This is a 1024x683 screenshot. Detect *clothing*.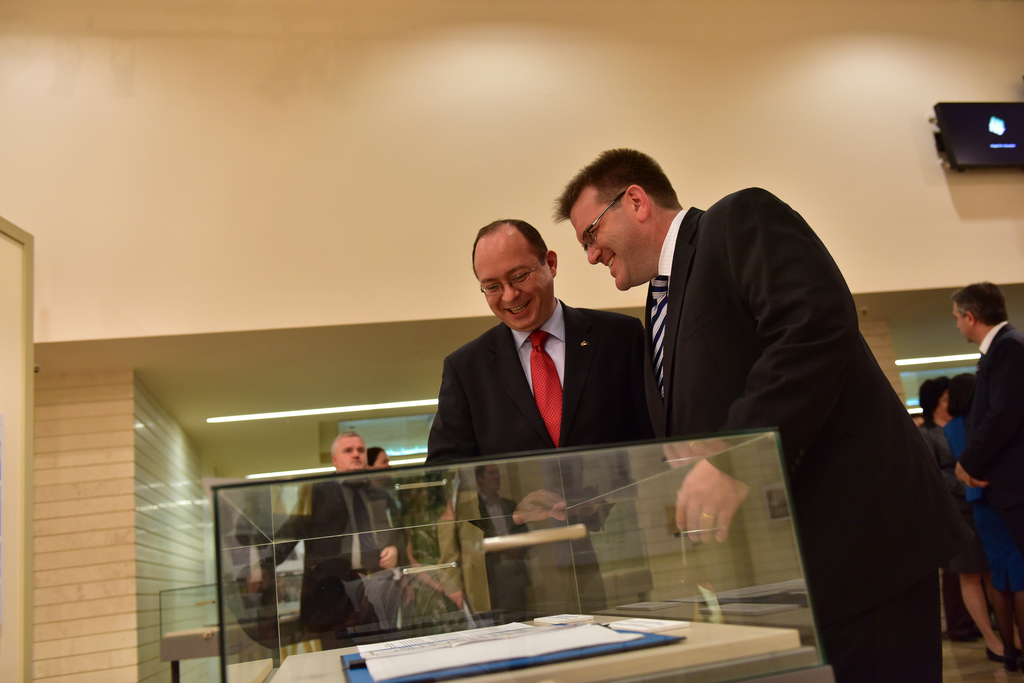
422 293 656 625.
